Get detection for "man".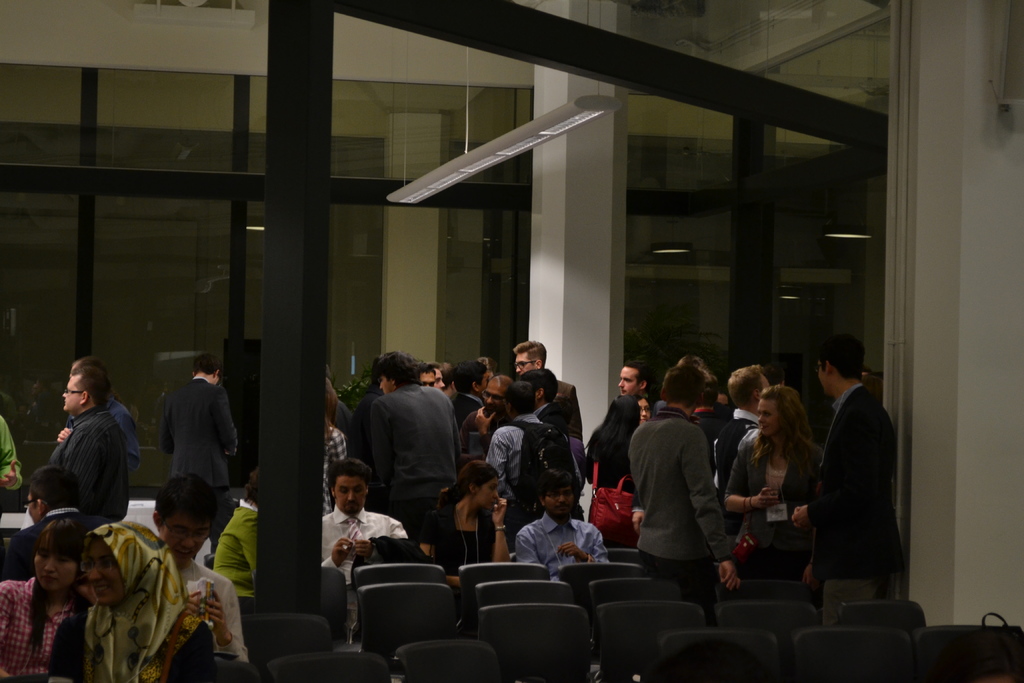
Detection: select_region(479, 383, 555, 493).
